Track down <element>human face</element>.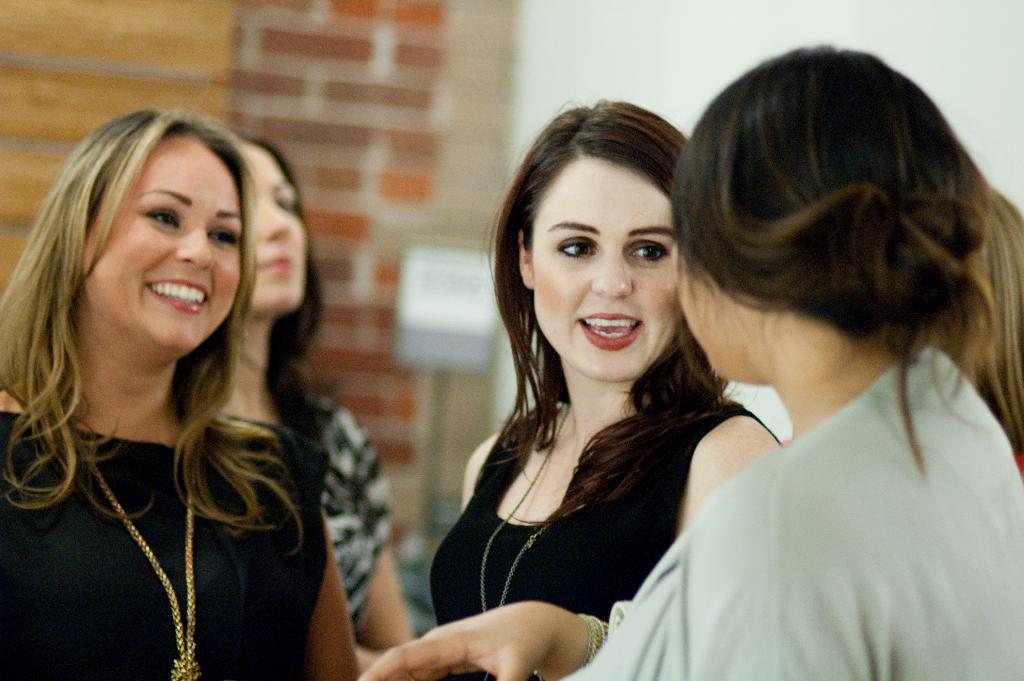
Tracked to rect(252, 145, 305, 311).
